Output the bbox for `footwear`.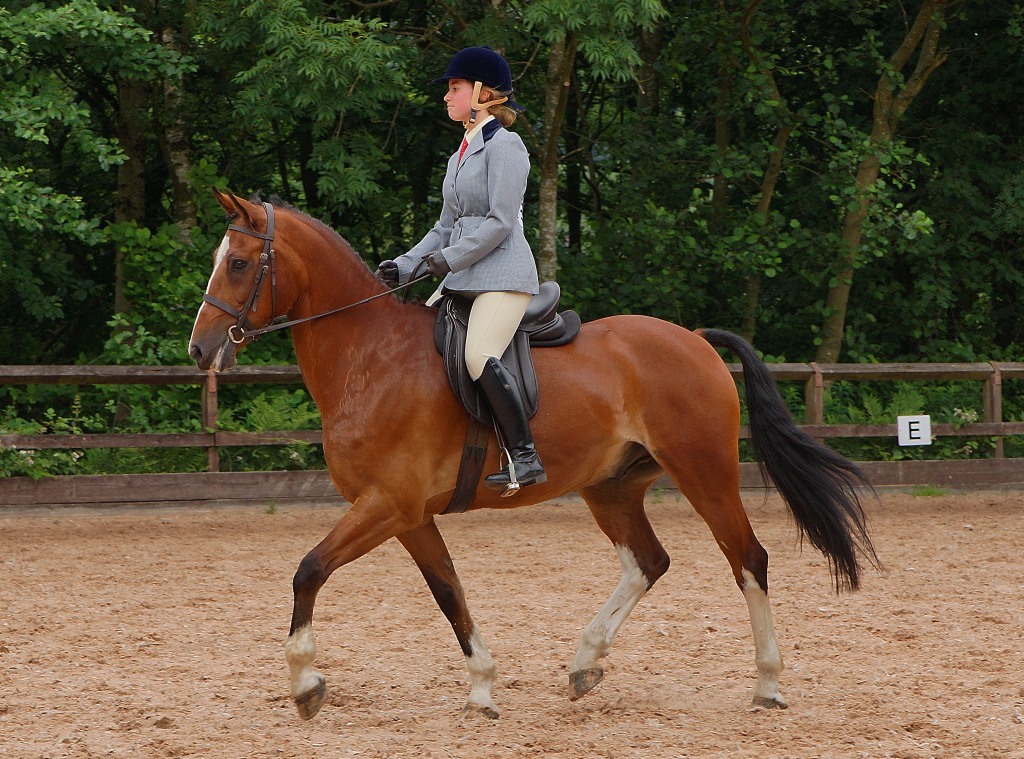
{"x1": 484, "y1": 435, "x2": 541, "y2": 485}.
